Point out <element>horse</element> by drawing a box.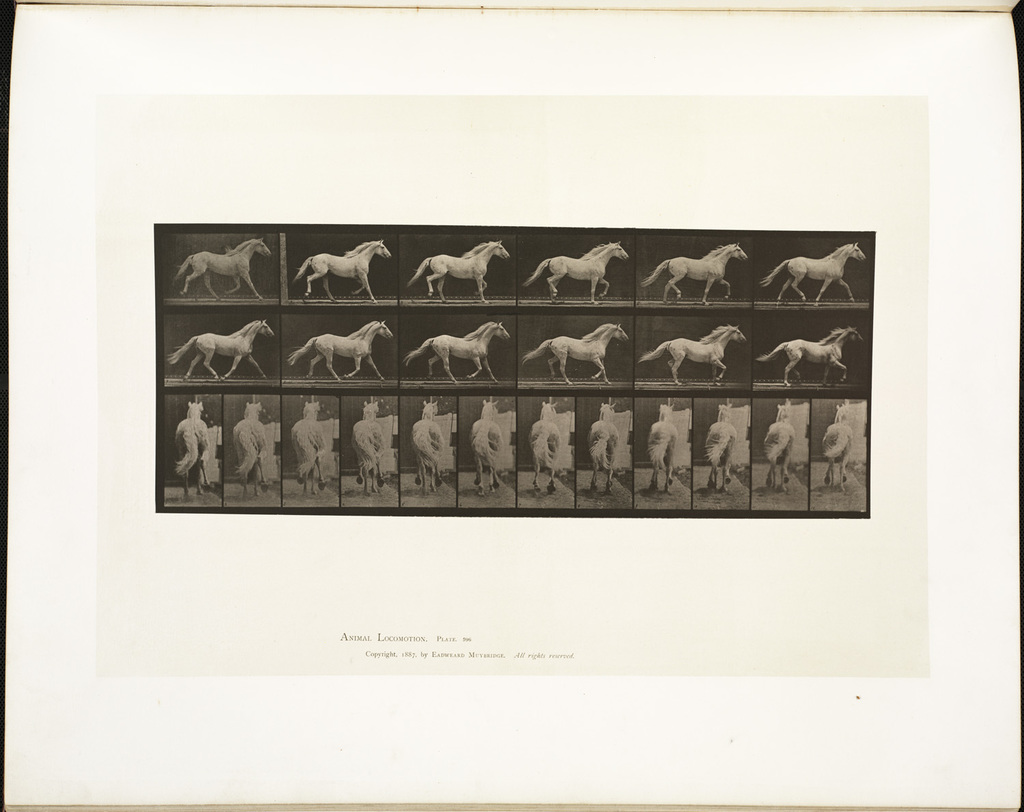
detection(521, 322, 627, 382).
